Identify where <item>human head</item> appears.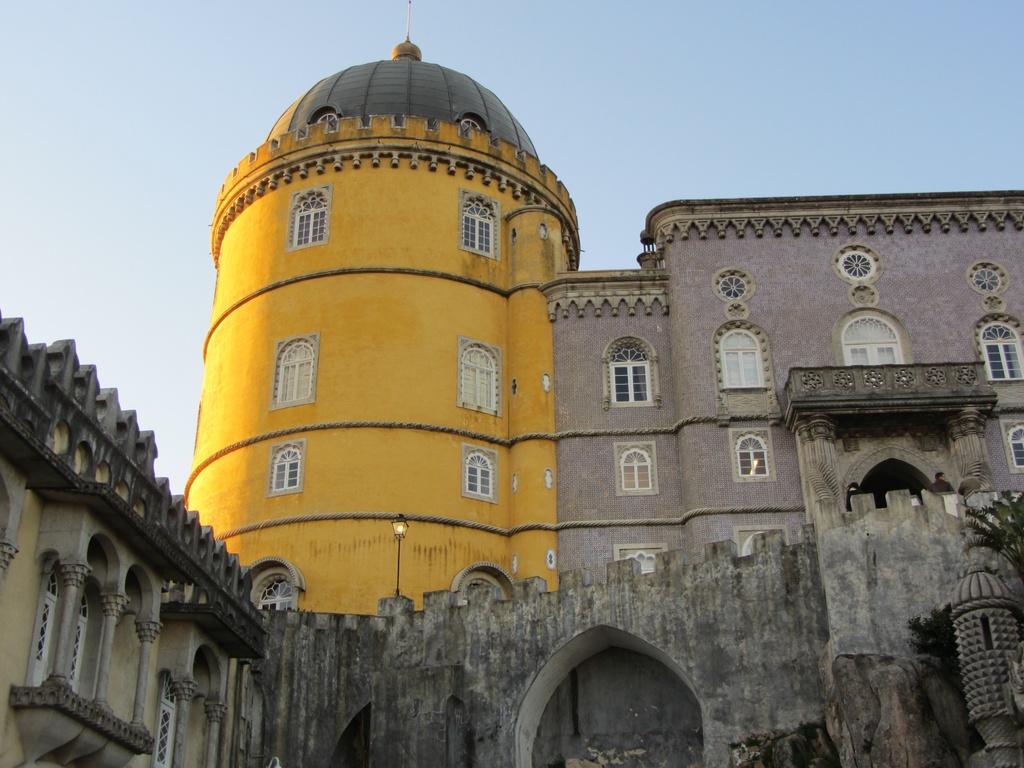
Appears at x1=965, y1=468, x2=973, y2=477.
